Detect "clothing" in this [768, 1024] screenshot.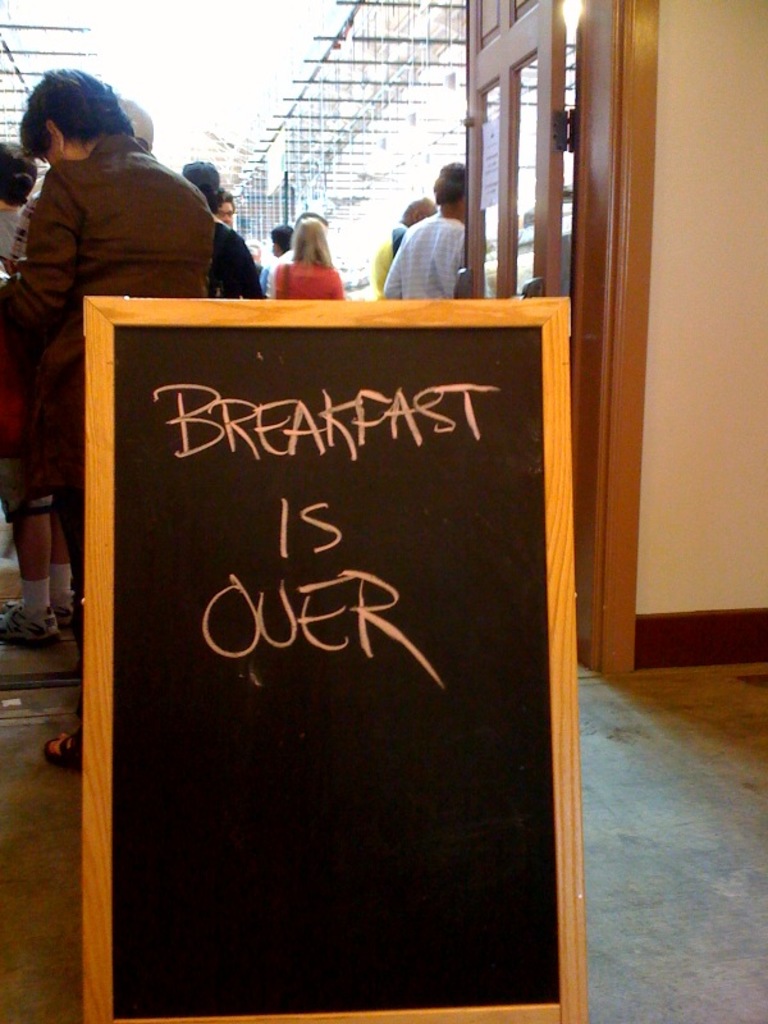
Detection: [left=0, top=123, right=214, bottom=616].
